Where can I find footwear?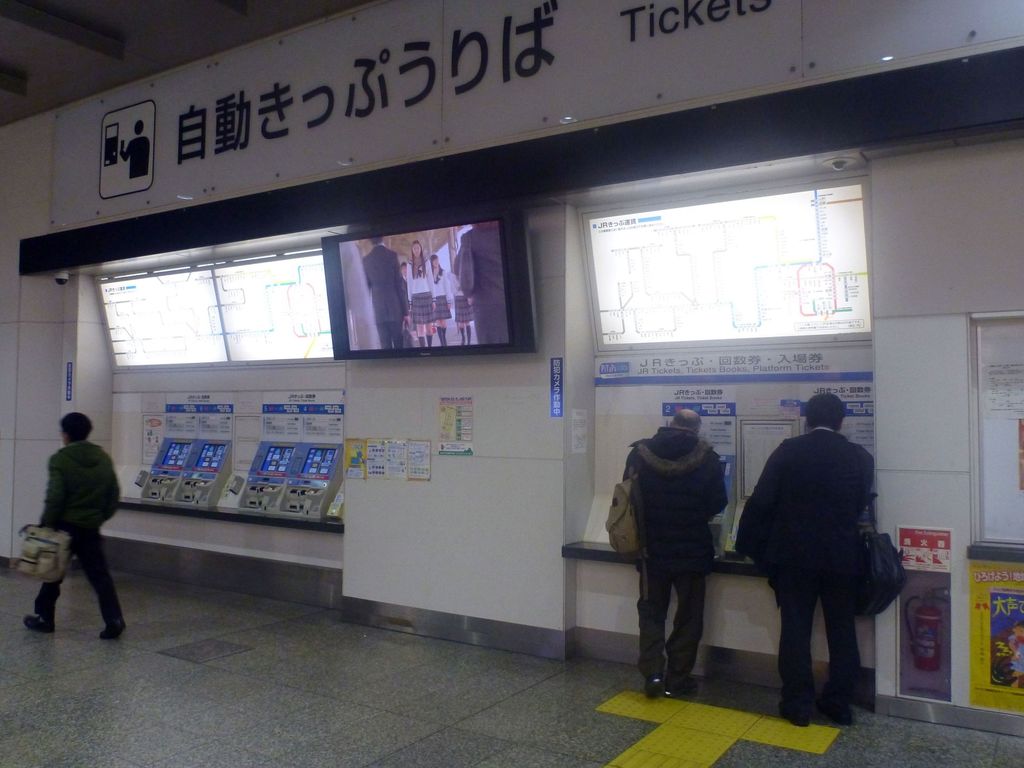
You can find it at <region>774, 699, 811, 730</region>.
